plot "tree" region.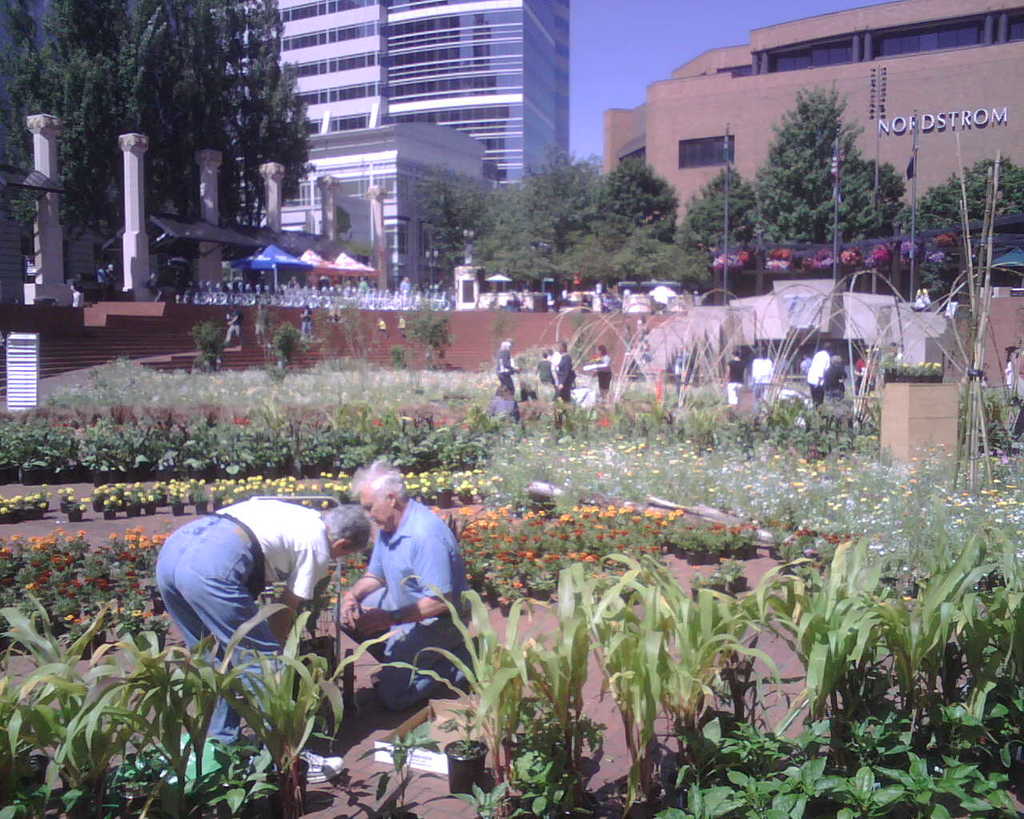
Plotted at 485:151:618:295.
